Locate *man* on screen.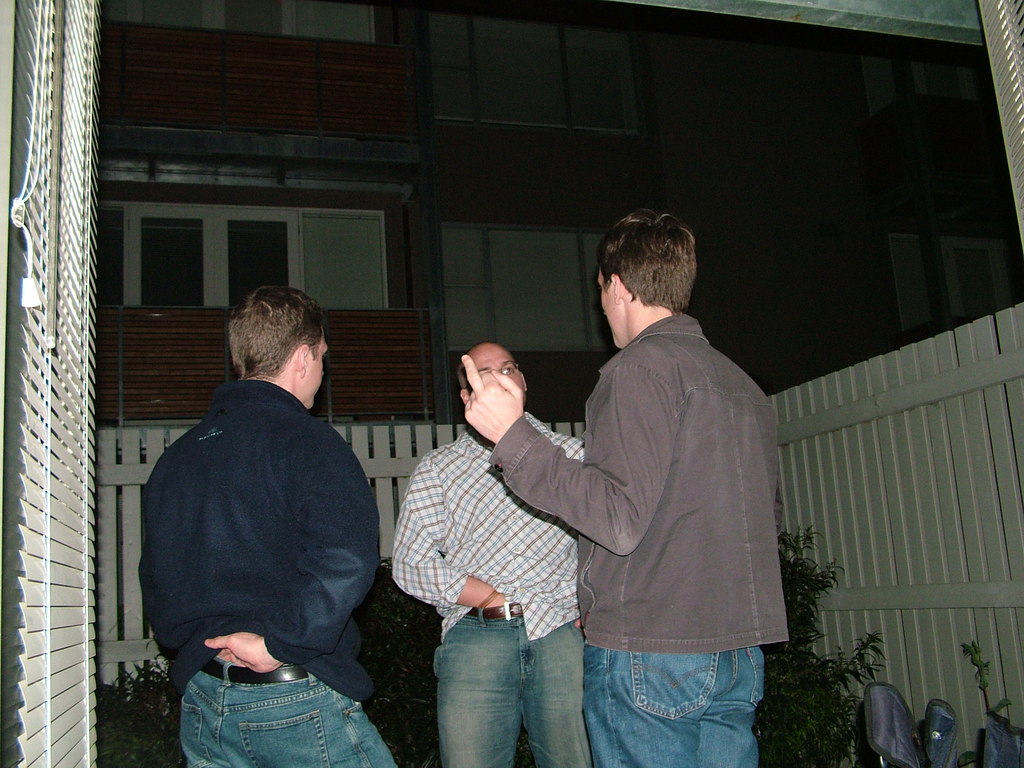
On screen at pyautogui.locateOnScreen(464, 210, 788, 767).
